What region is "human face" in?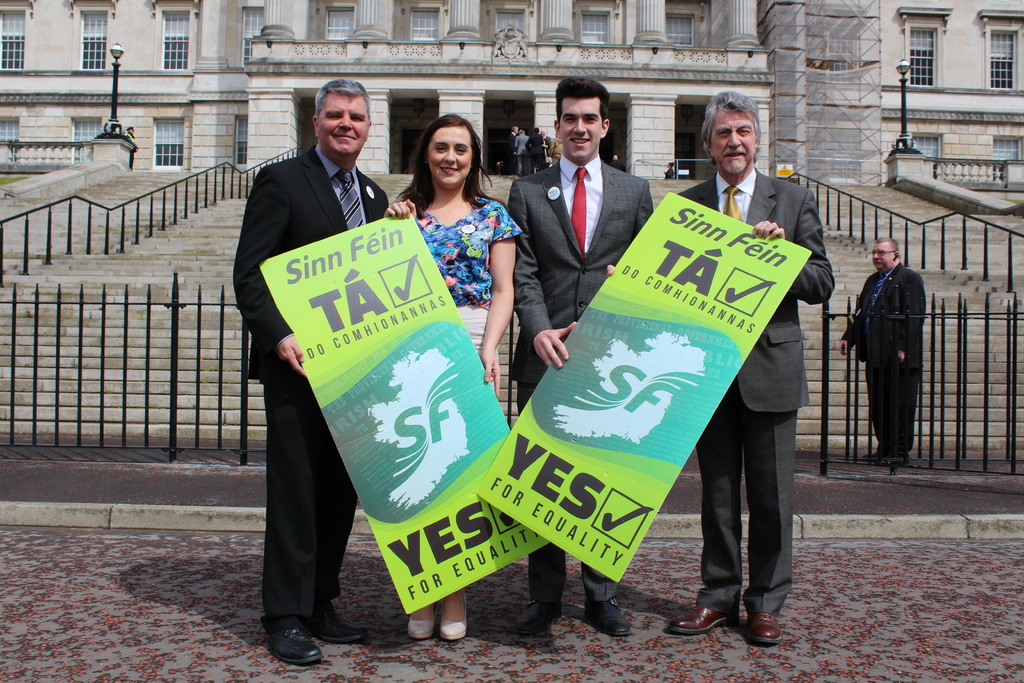
BBox(871, 241, 892, 272).
